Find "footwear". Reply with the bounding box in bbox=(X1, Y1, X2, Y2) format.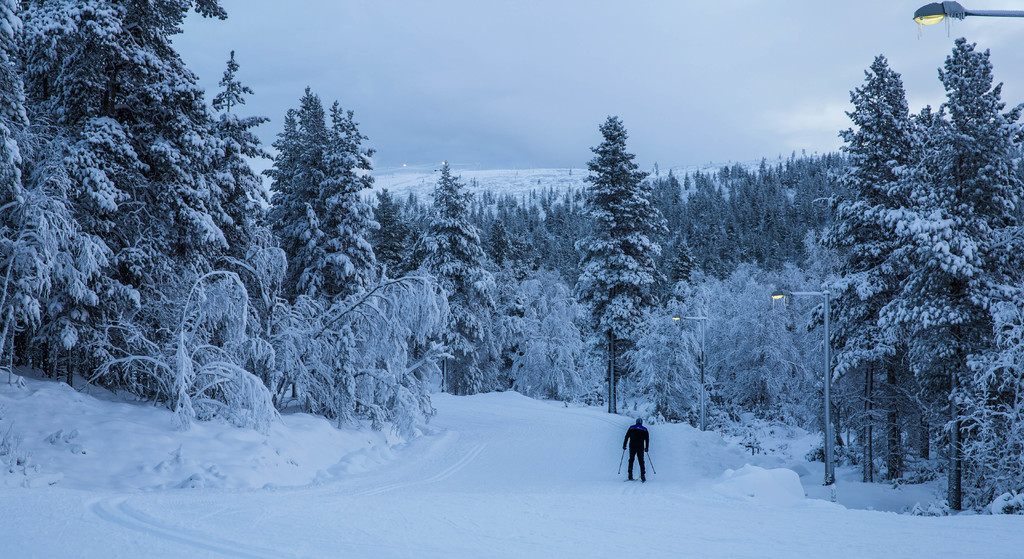
bbox=(642, 476, 650, 482).
